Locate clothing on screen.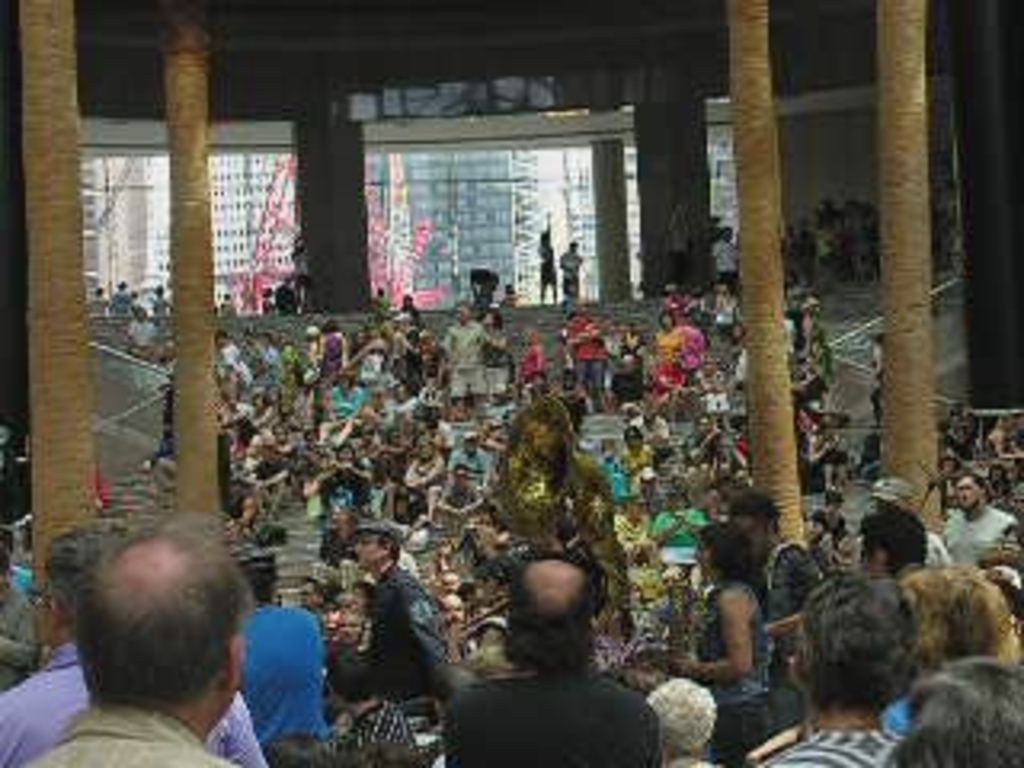
On screen at bbox(362, 563, 458, 691).
